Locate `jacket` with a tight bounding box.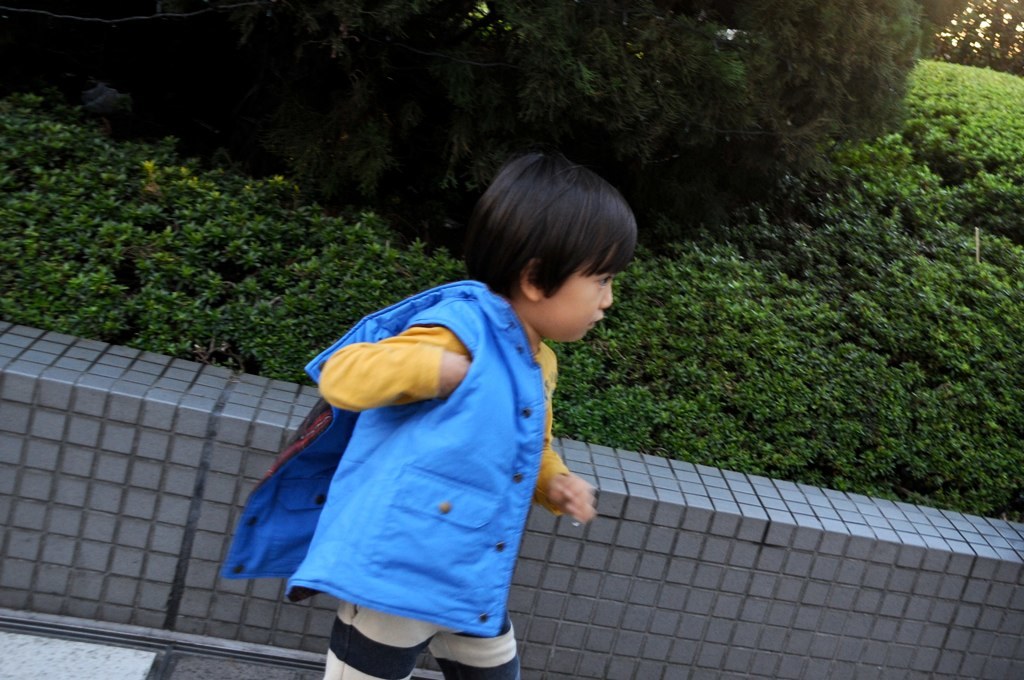
204 245 621 633.
